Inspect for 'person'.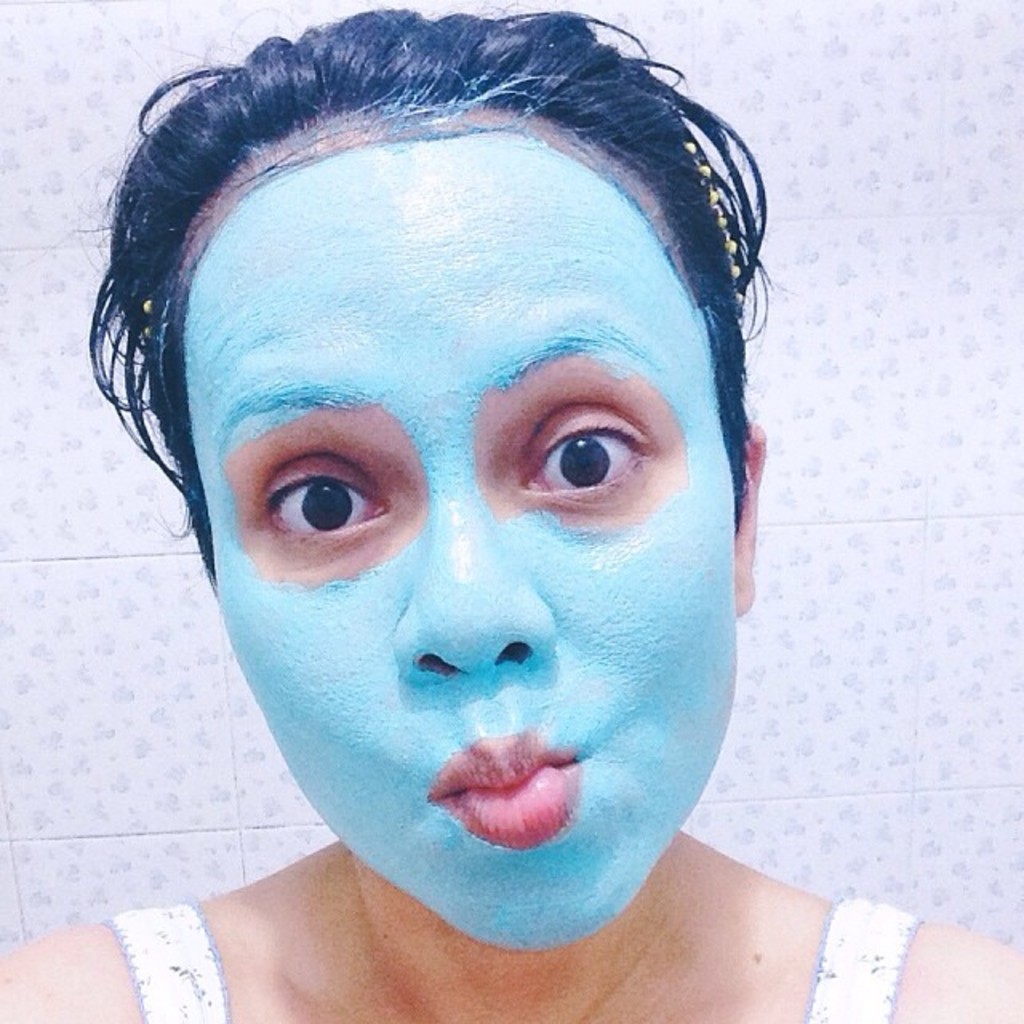
Inspection: bbox(0, 0, 1022, 1022).
